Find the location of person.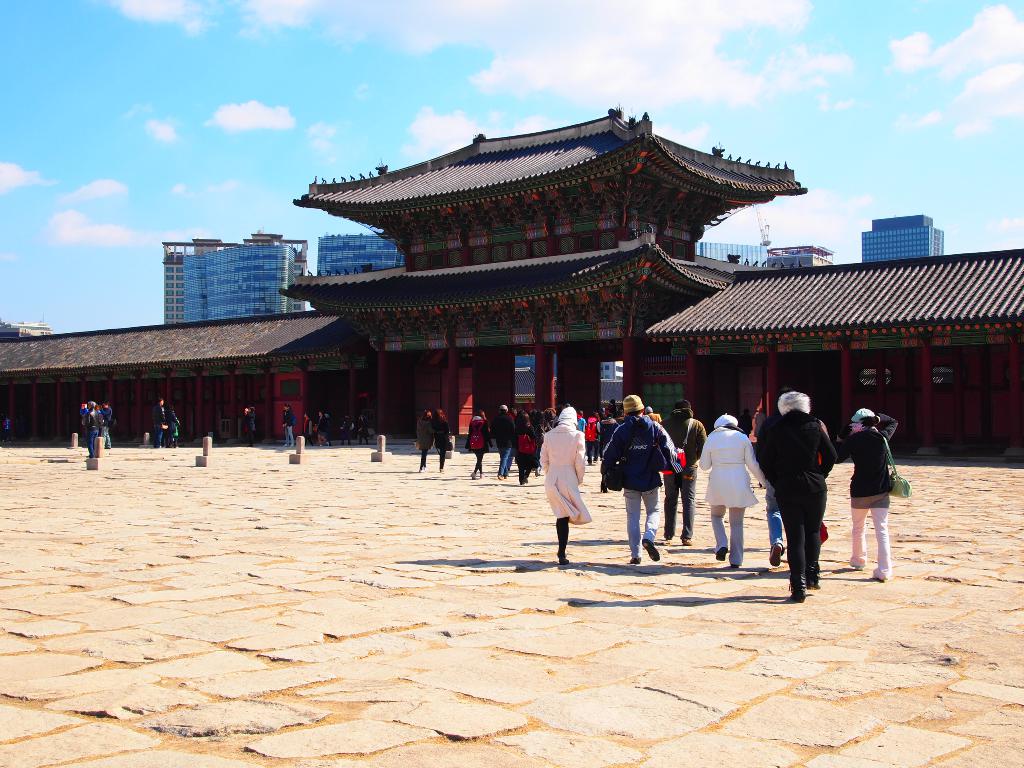
Location: 102:399:115:451.
